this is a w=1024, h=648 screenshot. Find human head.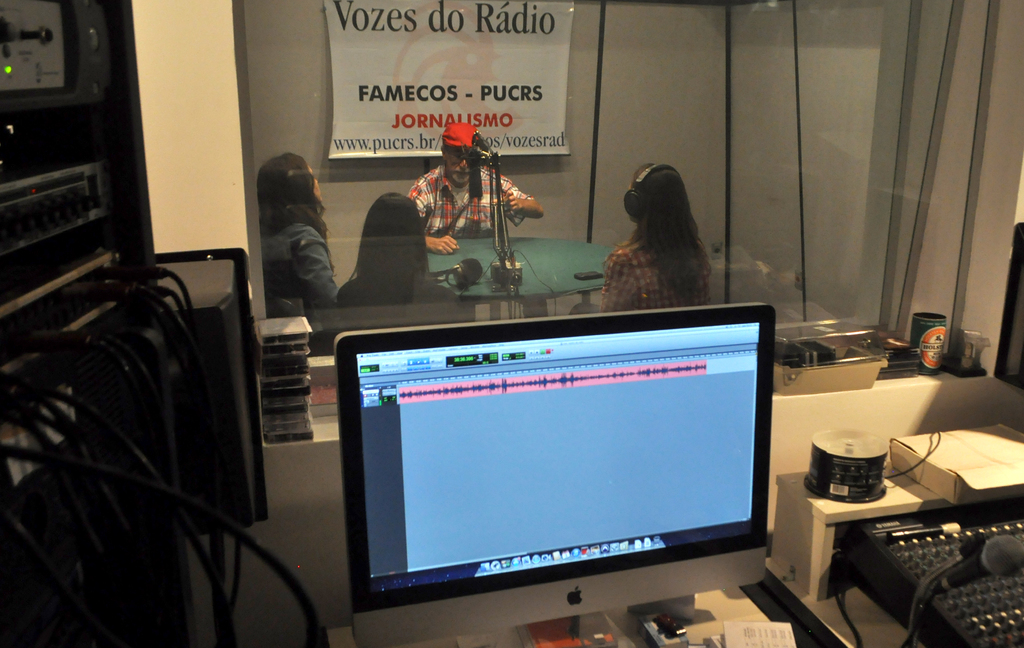
Bounding box: 626:159:701:238.
